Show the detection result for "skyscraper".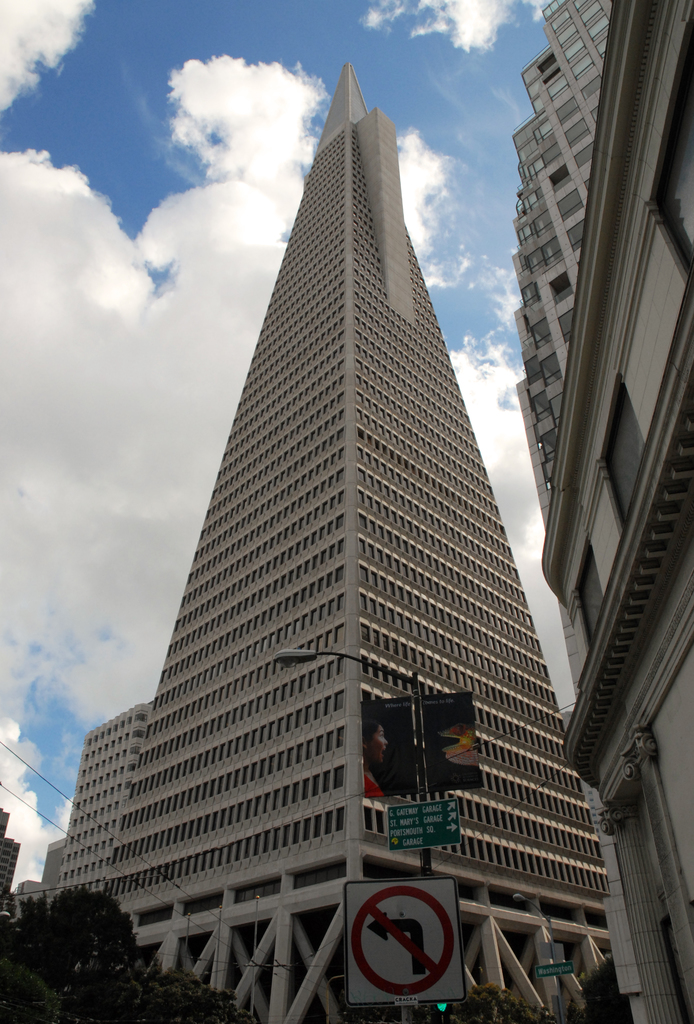
bbox(103, 62, 611, 1023).
